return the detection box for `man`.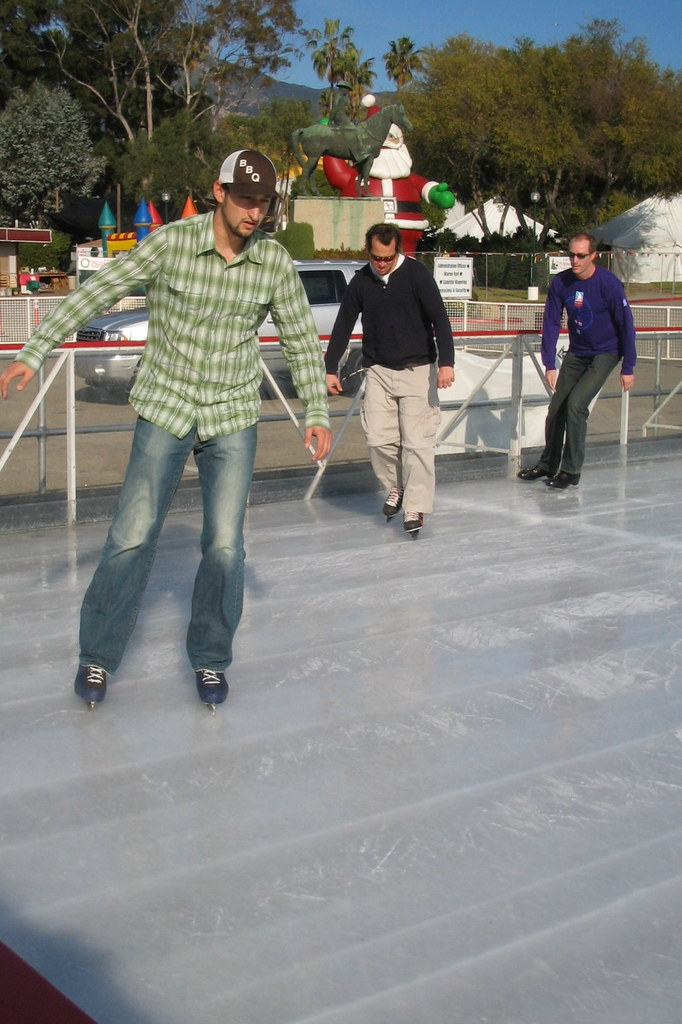
(x1=0, y1=147, x2=330, y2=709).
